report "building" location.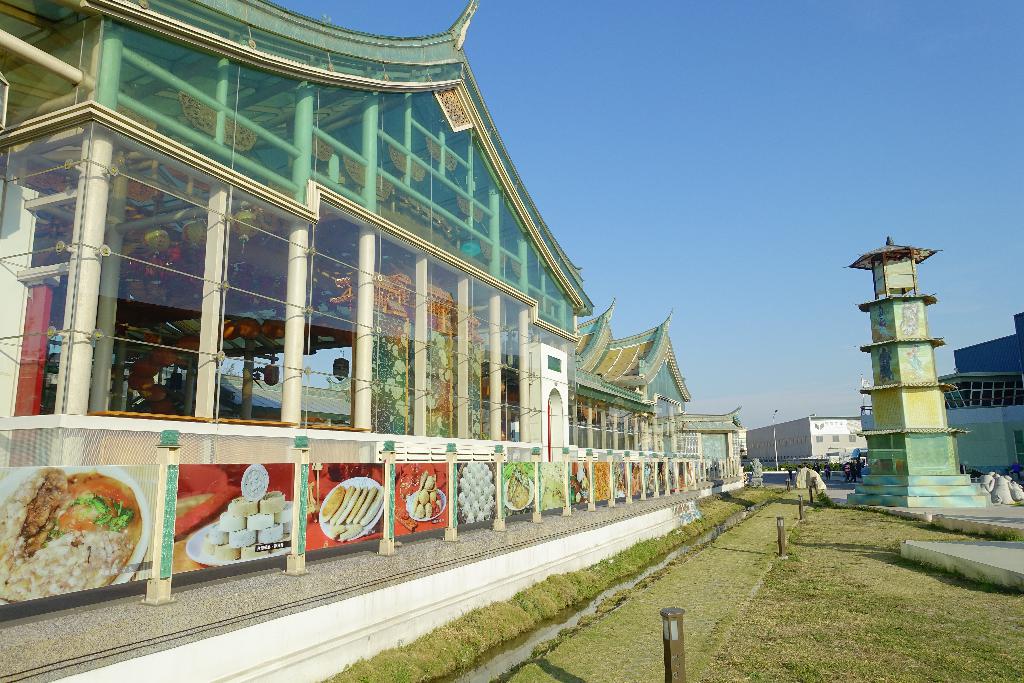
Report: (x1=952, y1=313, x2=1023, y2=375).
